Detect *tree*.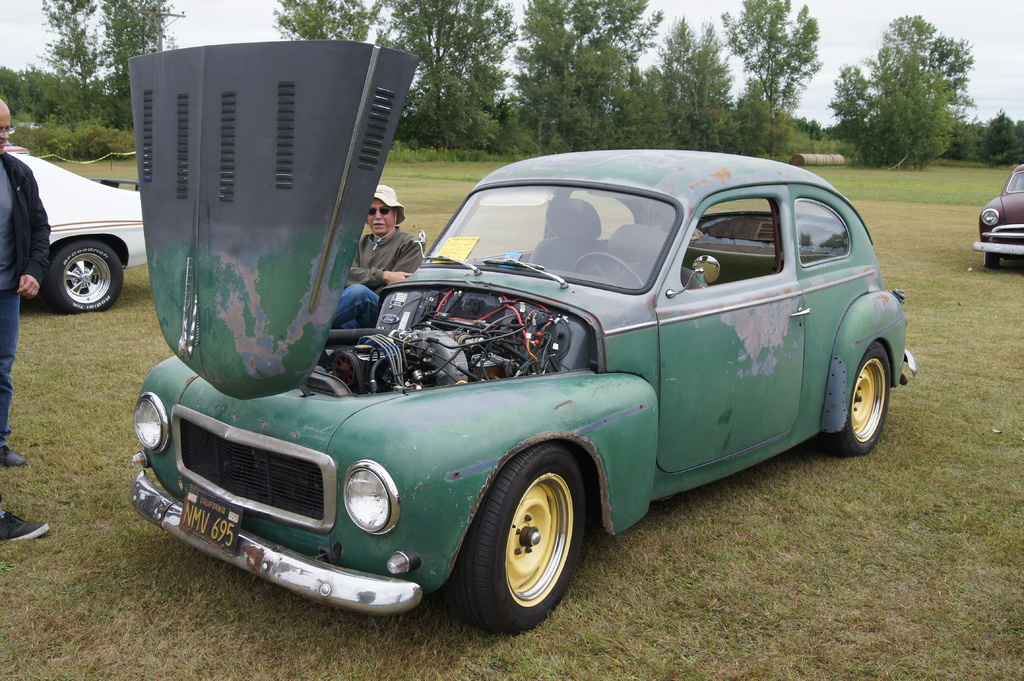
Detected at 3,61,110,141.
